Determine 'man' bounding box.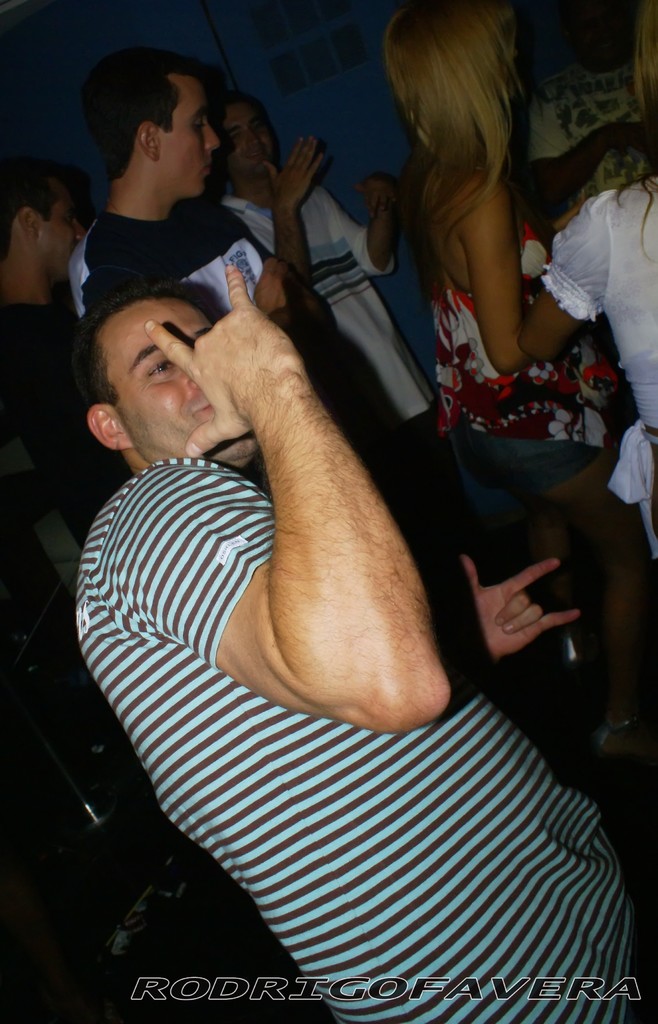
Determined: pyautogui.locateOnScreen(216, 103, 452, 446).
